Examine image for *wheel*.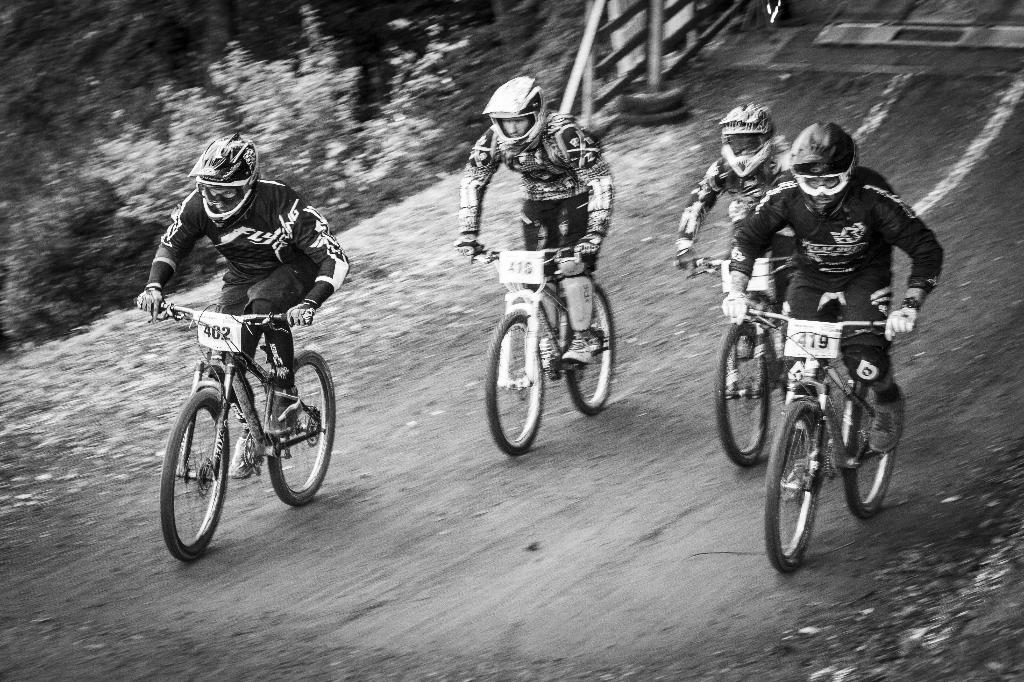
Examination result: (777, 408, 844, 564).
